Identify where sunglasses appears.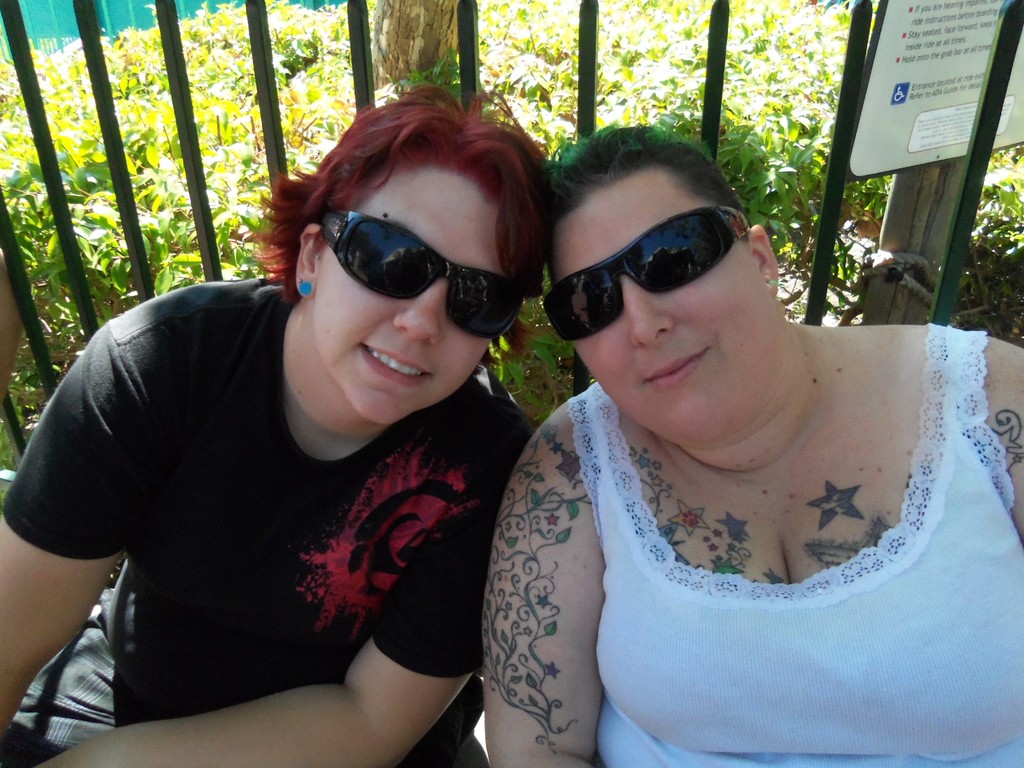
Appears at left=545, top=208, right=752, bottom=339.
